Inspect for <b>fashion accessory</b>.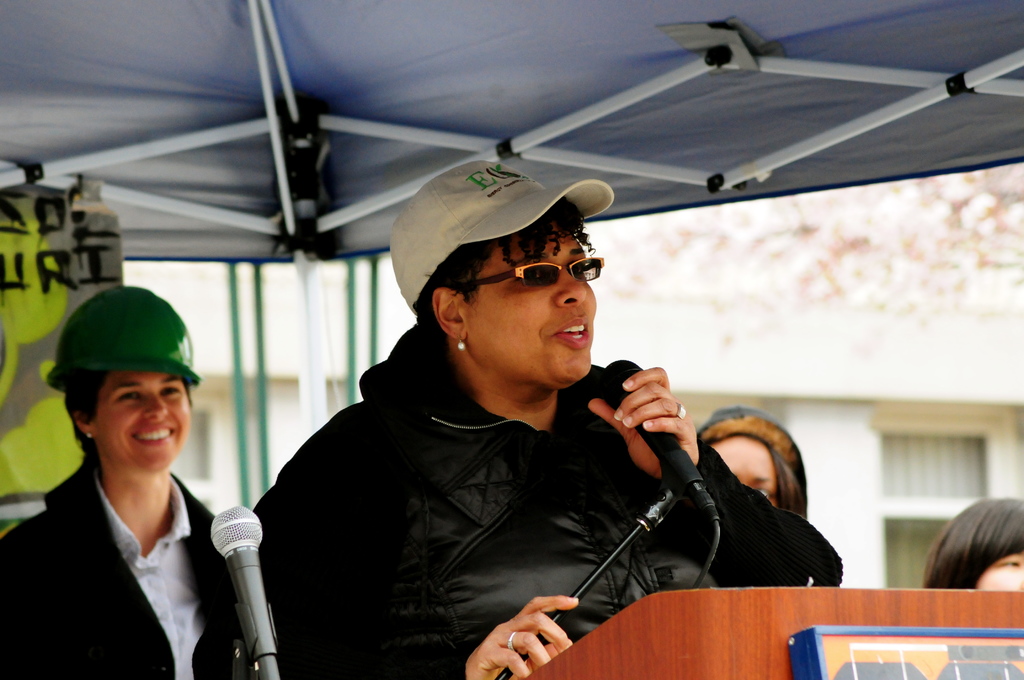
Inspection: {"left": 394, "top": 150, "right": 609, "bottom": 315}.
